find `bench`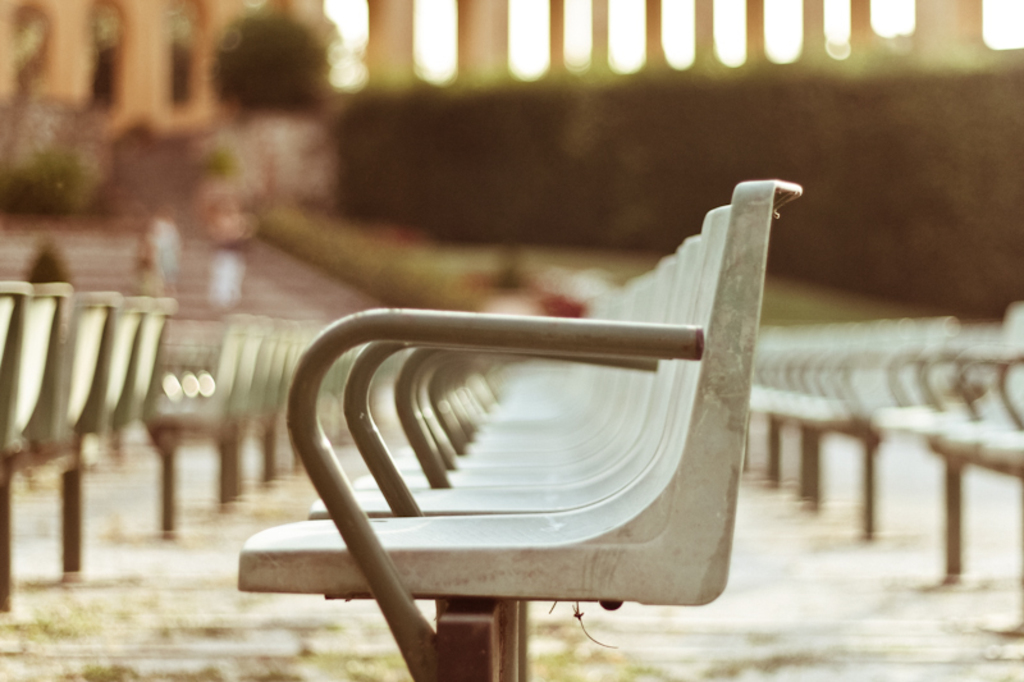
box(0, 280, 173, 617)
